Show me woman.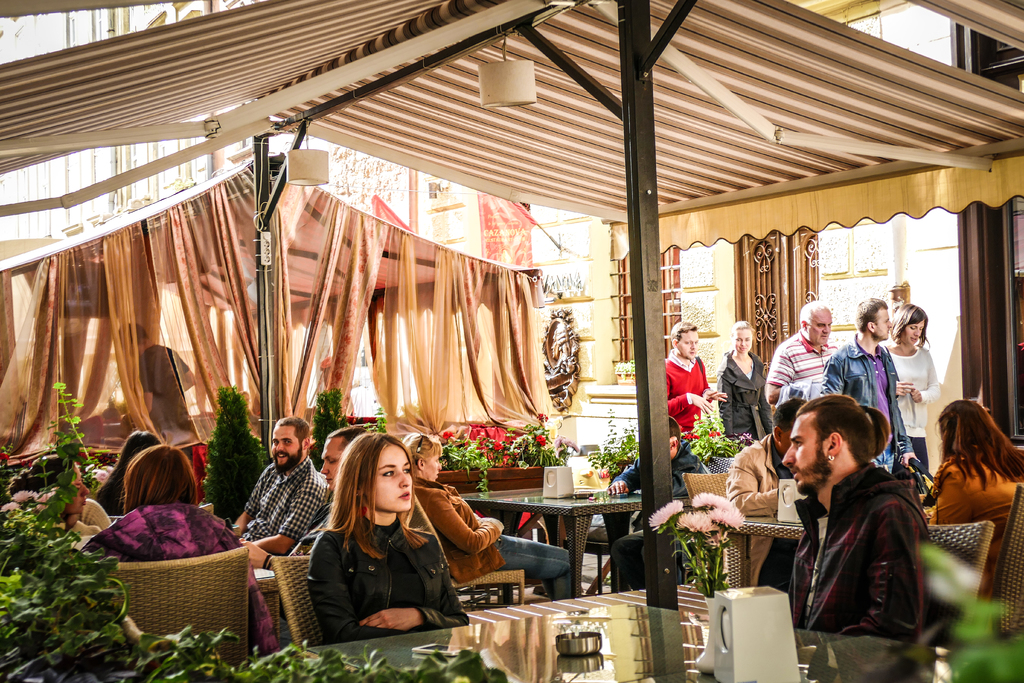
woman is here: (720, 315, 770, 440).
